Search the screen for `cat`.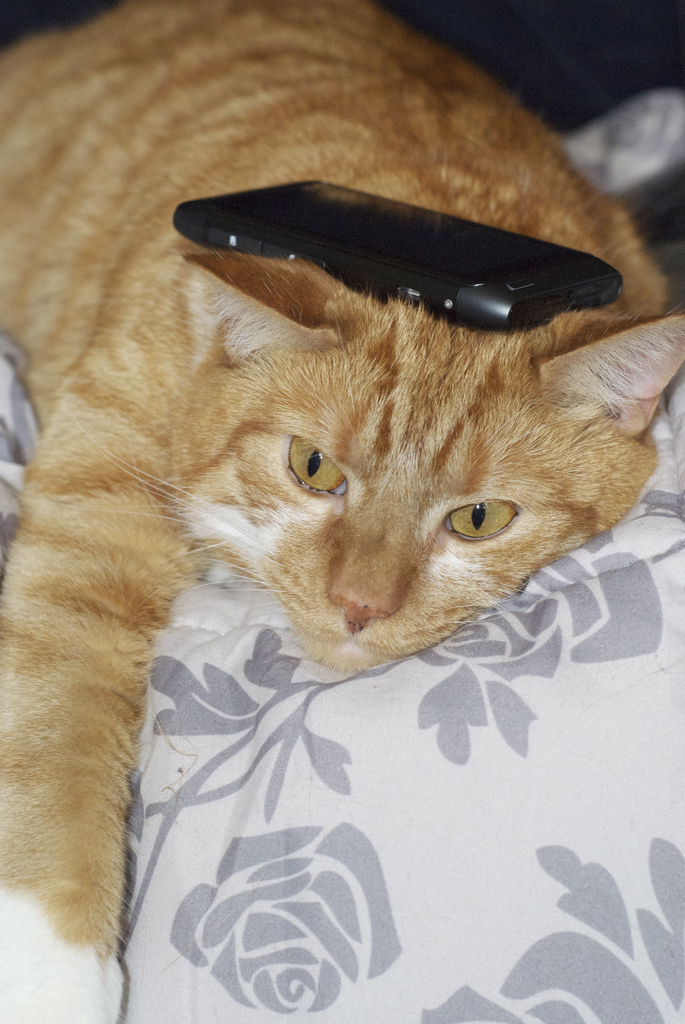
Found at {"left": 0, "top": 2, "right": 684, "bottom": 1023}.
